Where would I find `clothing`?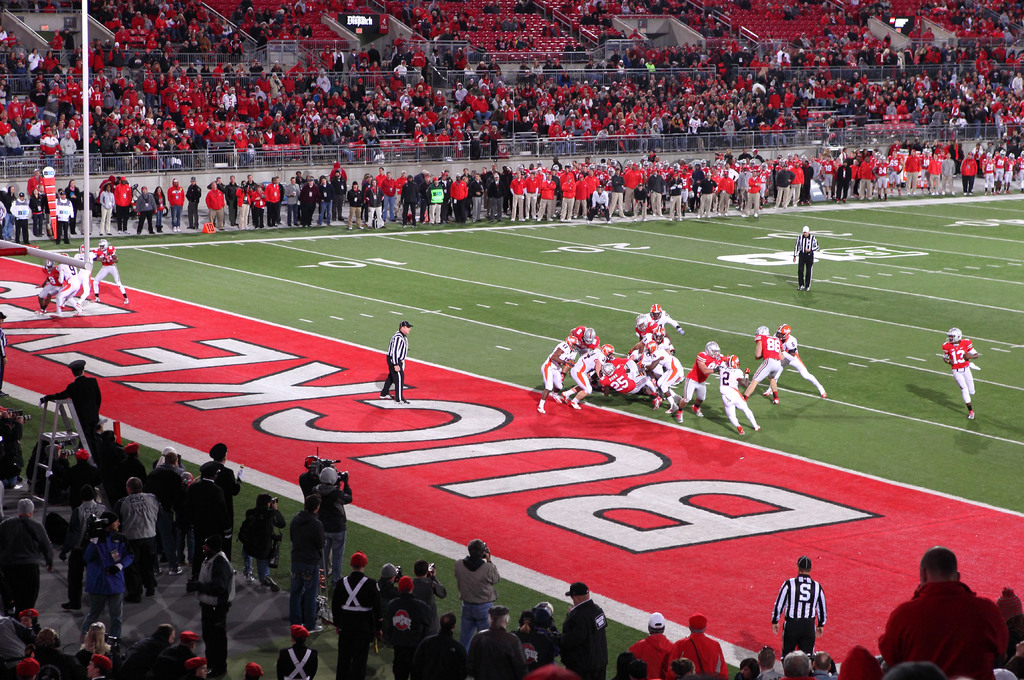
At 330, 175, 346, 213.
